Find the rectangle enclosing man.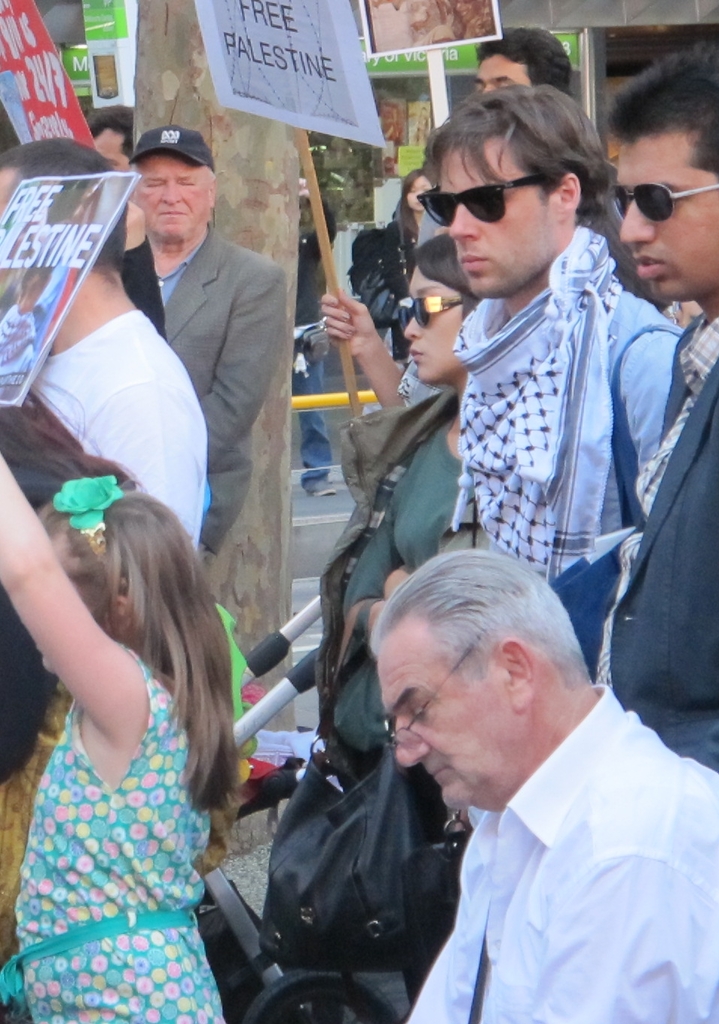
[583, 34, 718, 754].
